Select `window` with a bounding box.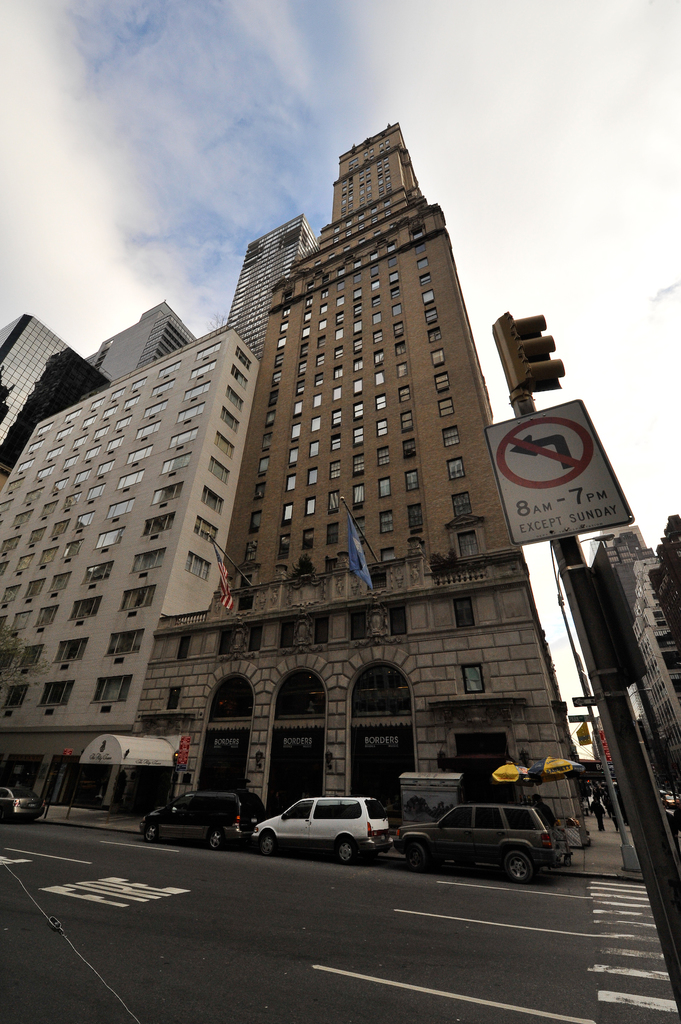
<box>264,433,271,450</box>.
